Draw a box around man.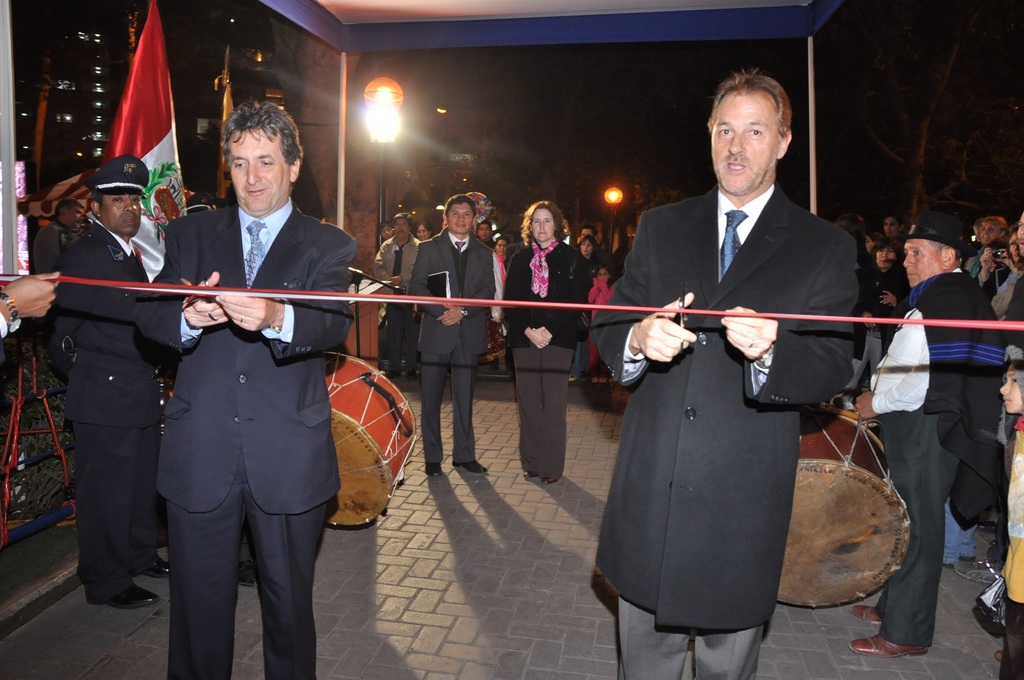
bbox=[856, 210, 1009, 656].
